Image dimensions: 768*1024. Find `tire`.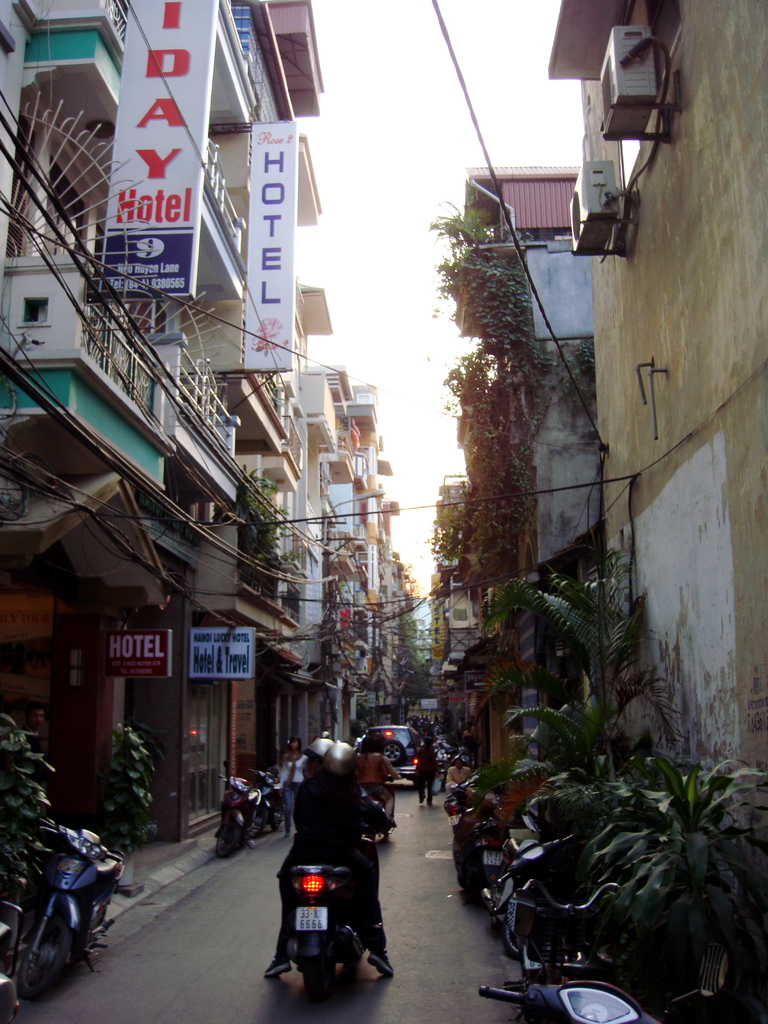
crop(262, 799, 286, 830).
